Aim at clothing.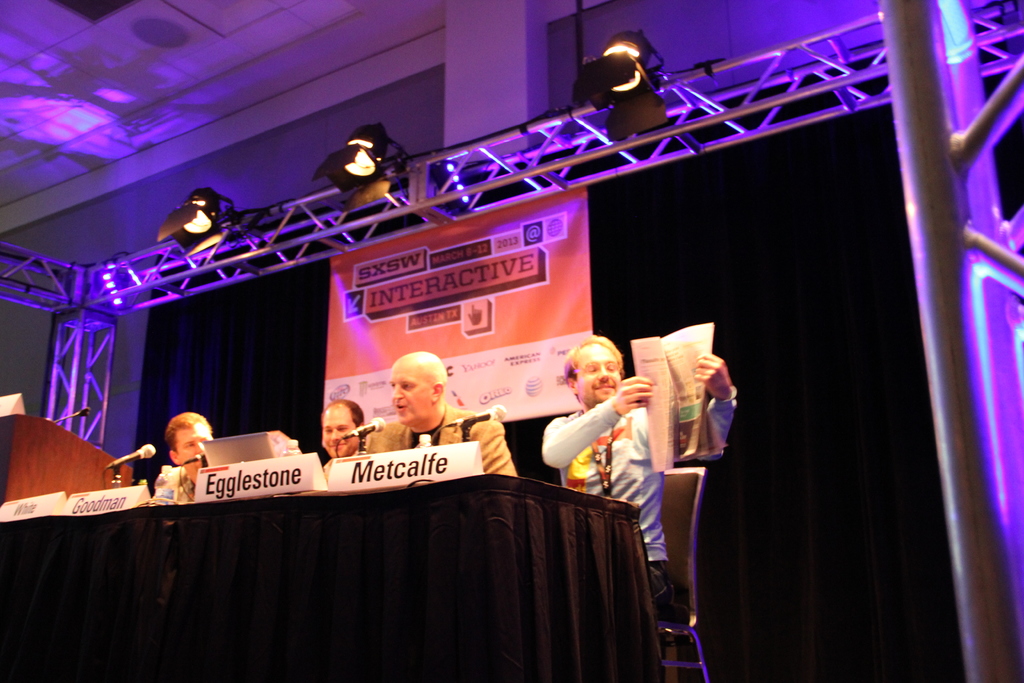
Aimed at (367, 404, 519, 477).
